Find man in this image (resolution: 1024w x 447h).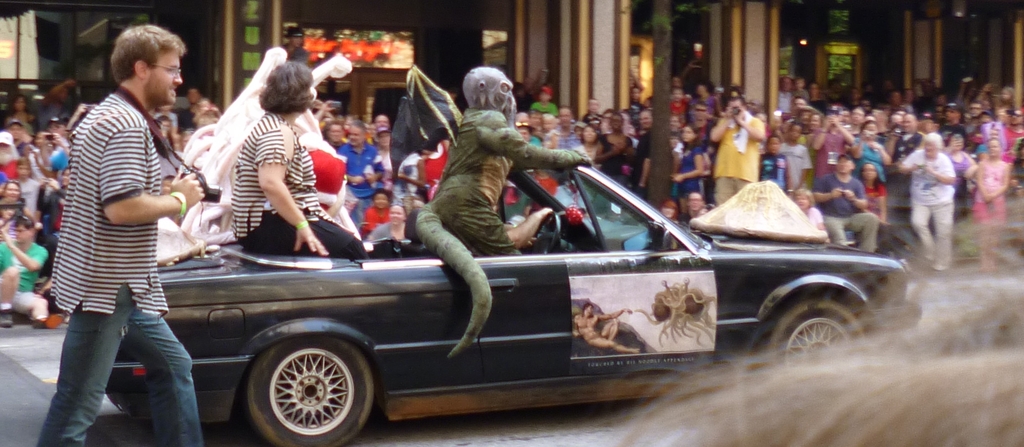
bbox=(631, 108, 652, 200).
